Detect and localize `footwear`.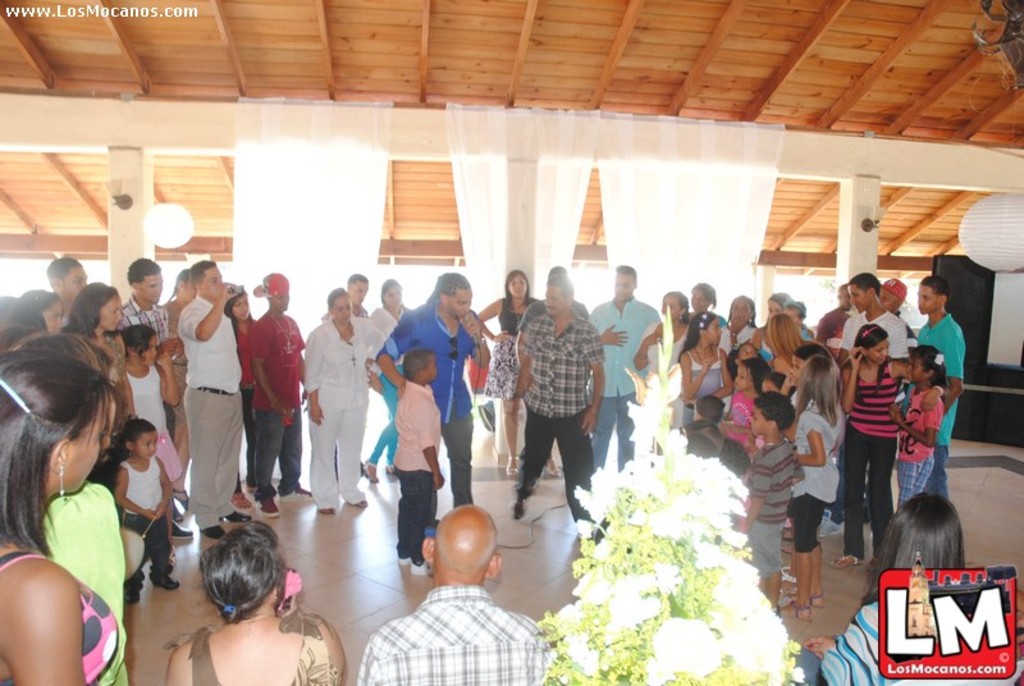
Localized at {"left": 172, "top": 493, "right": 187, "bottom": 506}.
